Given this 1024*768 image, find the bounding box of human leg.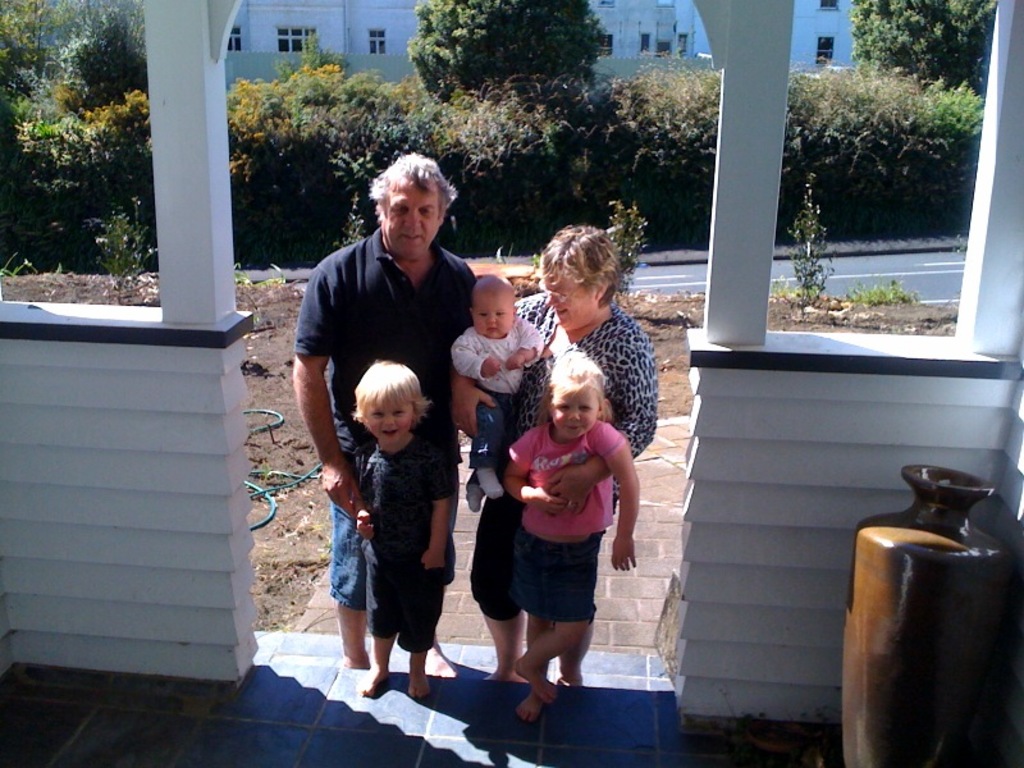
518, 530, 553, 721.
